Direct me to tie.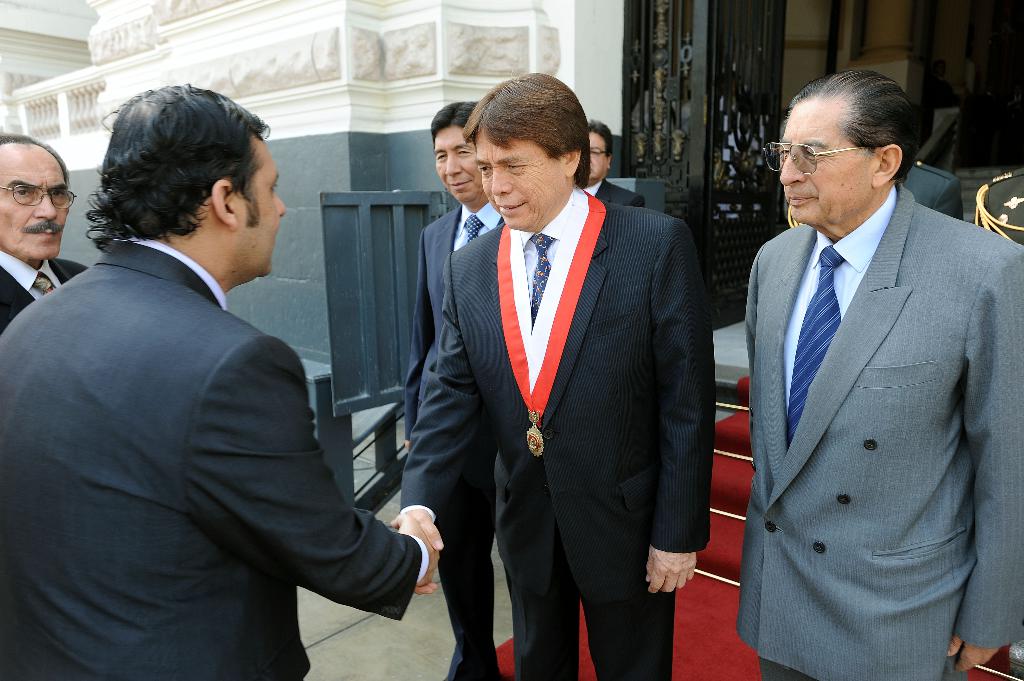
Direction: (left=785, top=238, right=849, bottom=453).
